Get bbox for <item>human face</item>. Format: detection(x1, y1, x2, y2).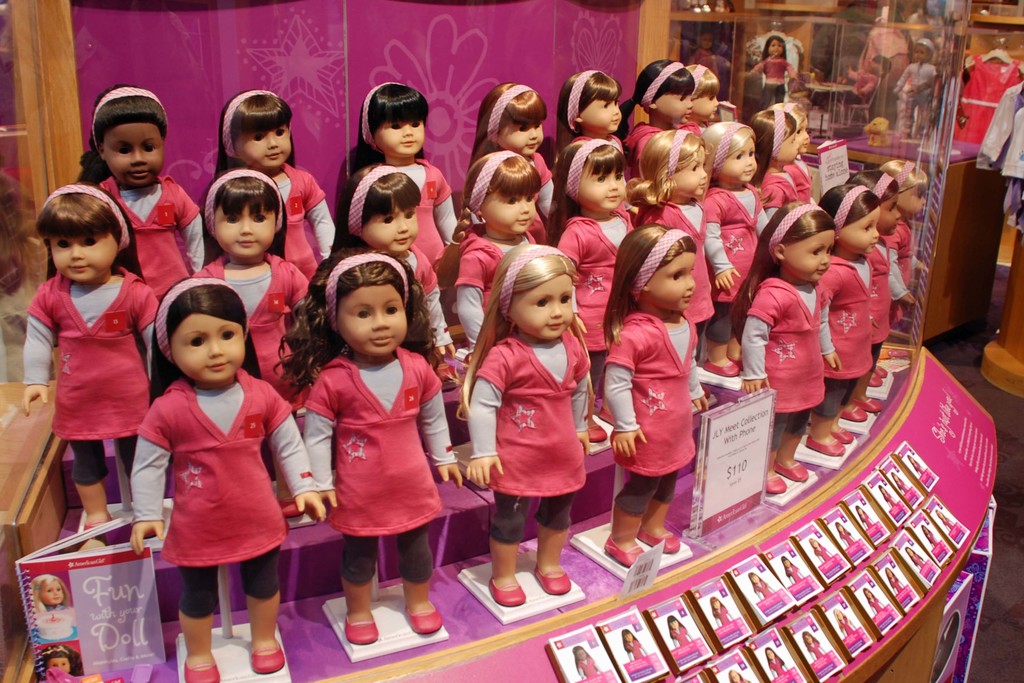
detection(881, 193, 900, 235).
